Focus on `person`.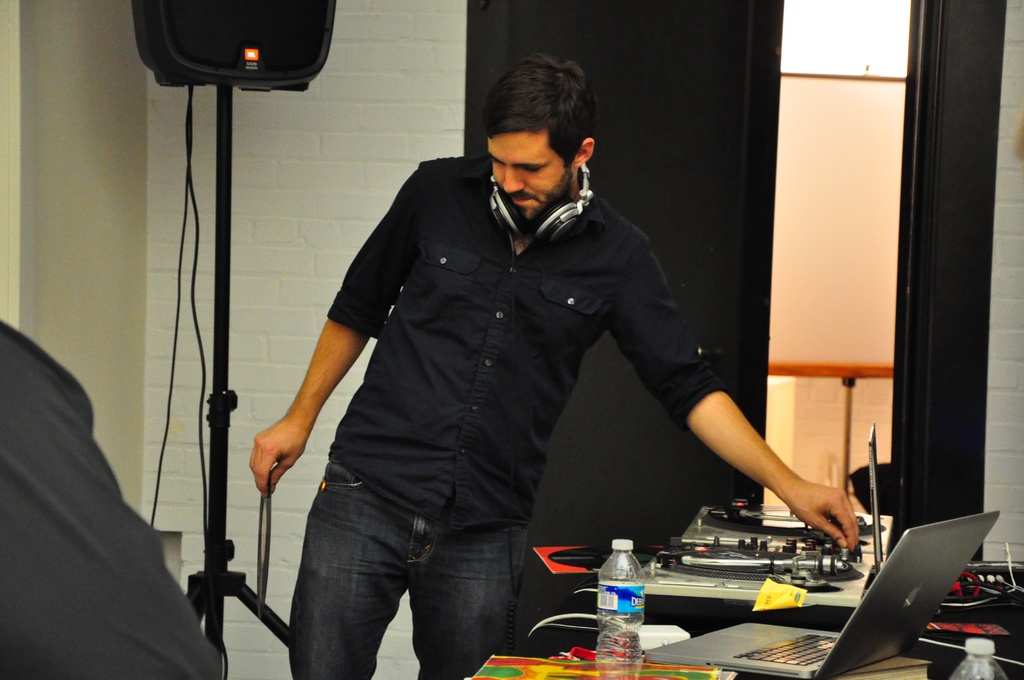
Focused at rect(278, 61, 753, 667).
